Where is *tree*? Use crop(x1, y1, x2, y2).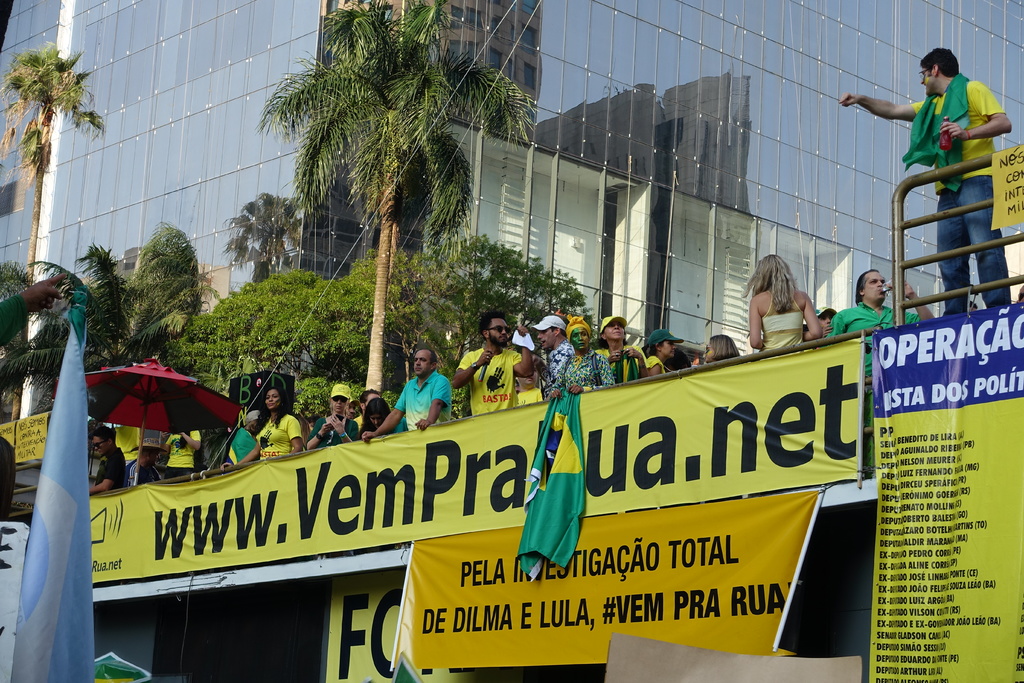
crop(258, 4, 531, 392).
